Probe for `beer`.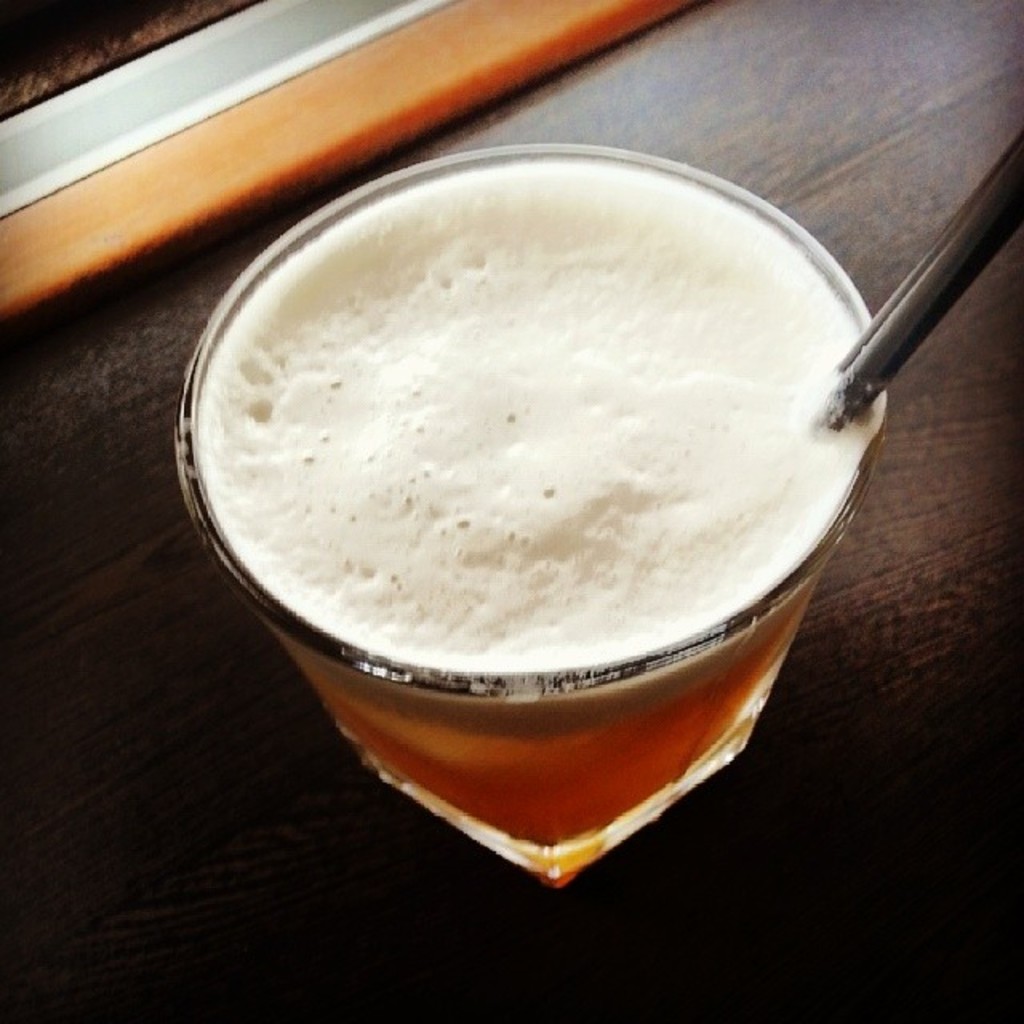
Probe result: box(168, 136, 918, 915).
